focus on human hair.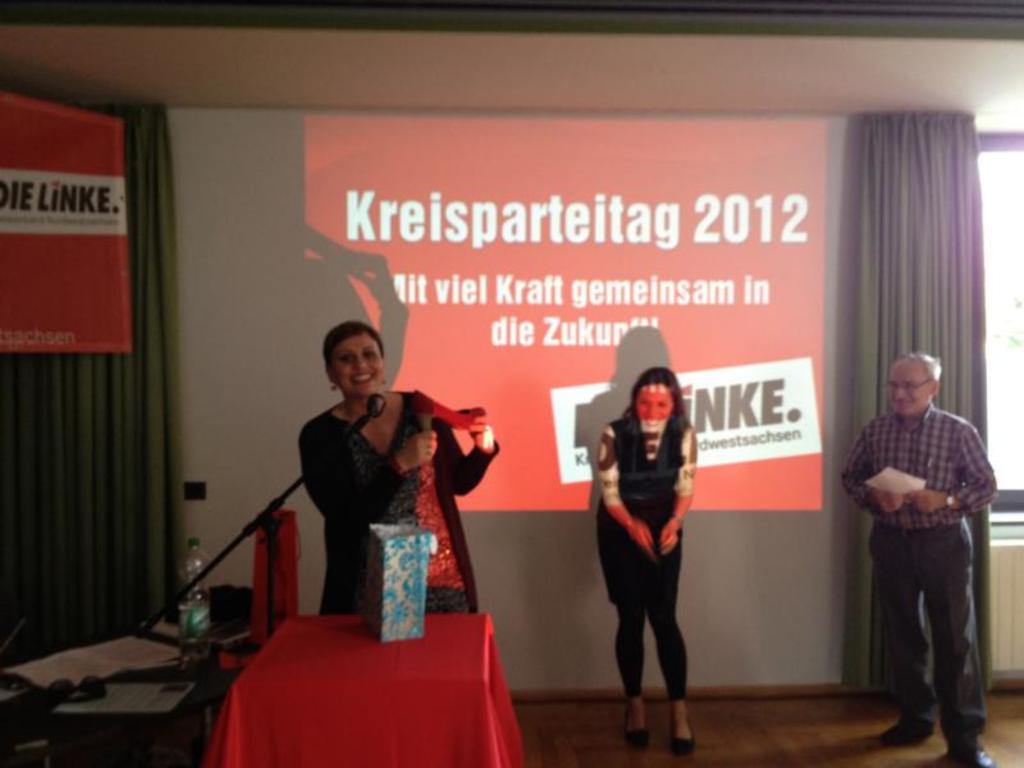
Focused at [left=320, top=316, right=384, bottom=371].
